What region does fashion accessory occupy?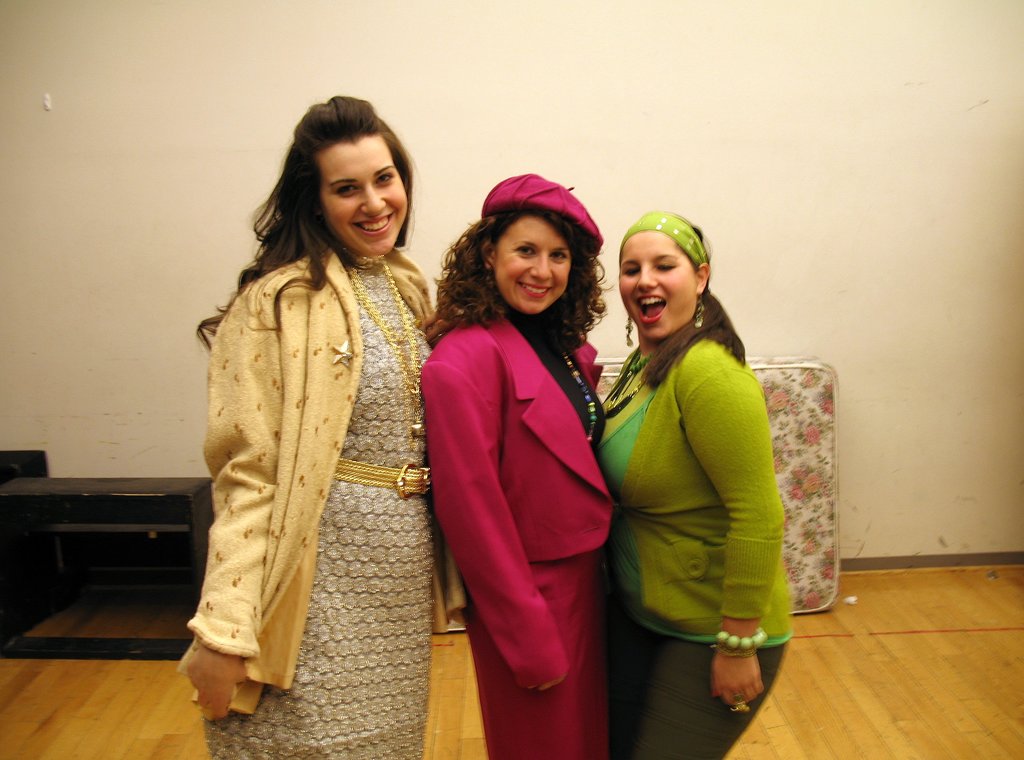
{"x1": 734, "y1": 693, "x2": 751, "y2": 713}.
